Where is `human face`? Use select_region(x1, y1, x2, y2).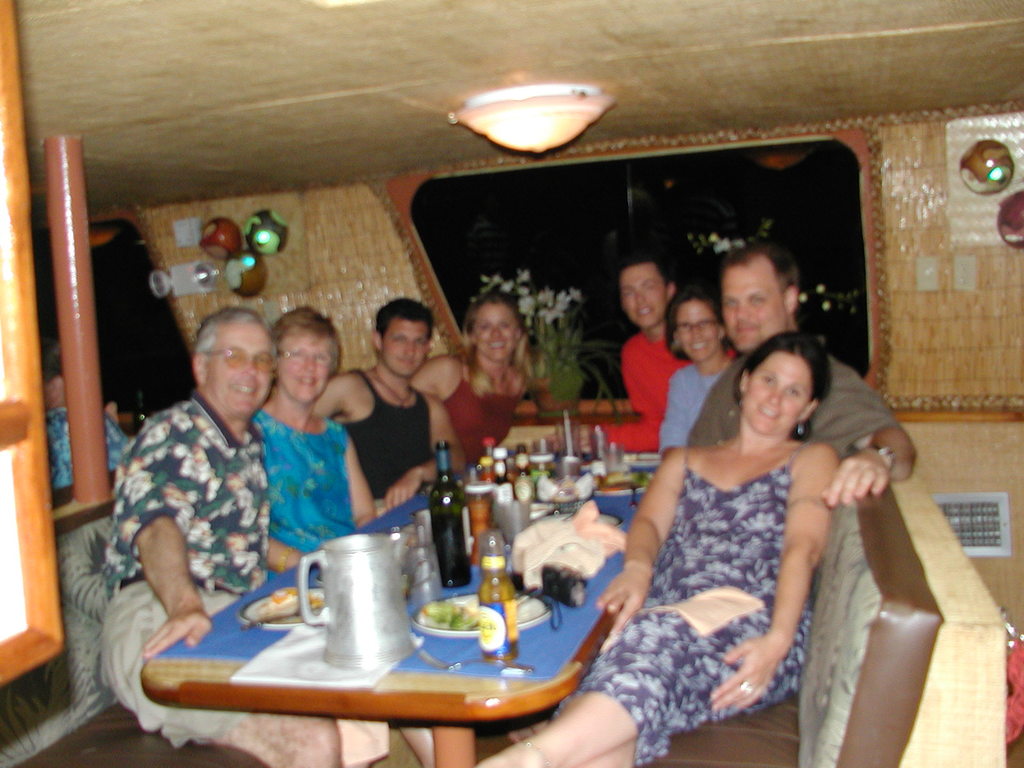
select_region(383, 323, 426, 373).
